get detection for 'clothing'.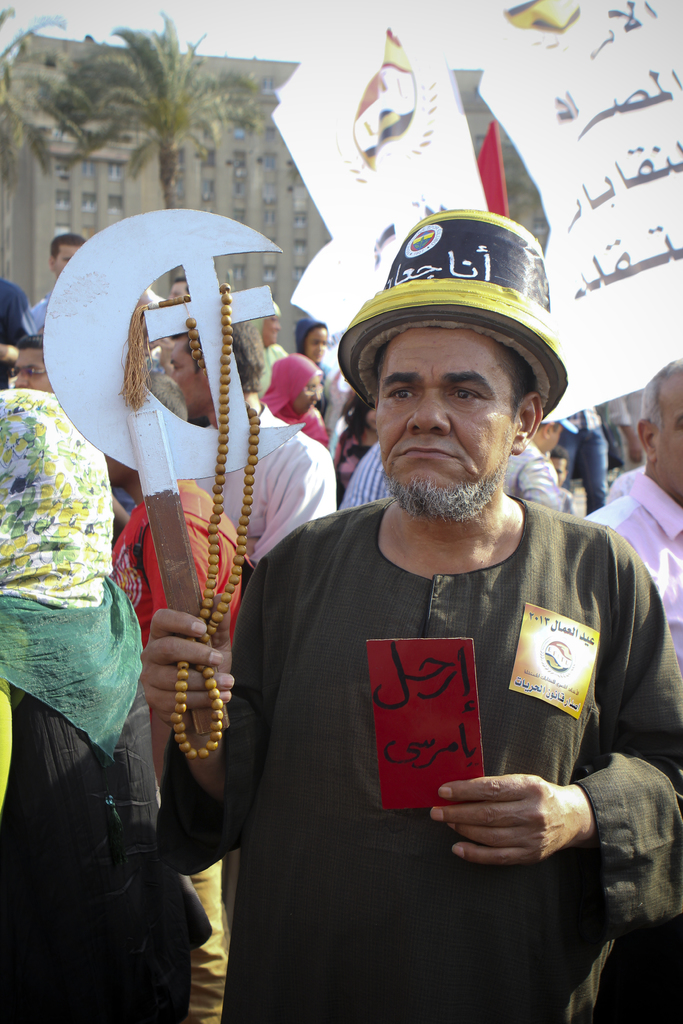
Detection: 573,462,682,665.
